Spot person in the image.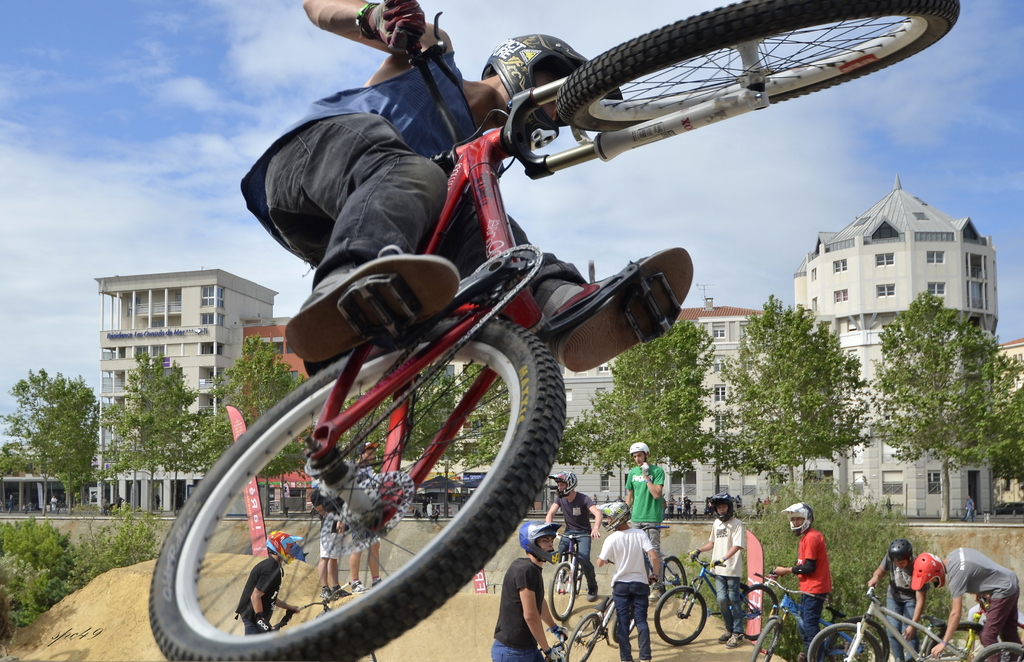
person found at <bbox>911, 545, 1023, 661</bbox>.
